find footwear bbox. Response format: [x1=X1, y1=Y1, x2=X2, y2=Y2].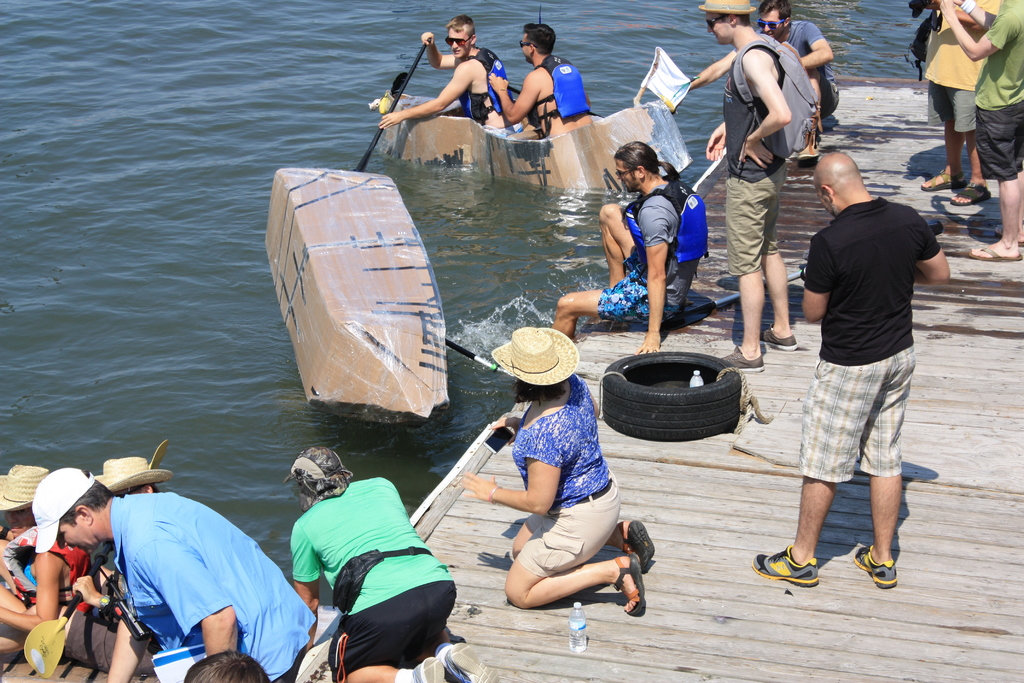
[x1=961, y1=242, x2=1017, y2=260].
